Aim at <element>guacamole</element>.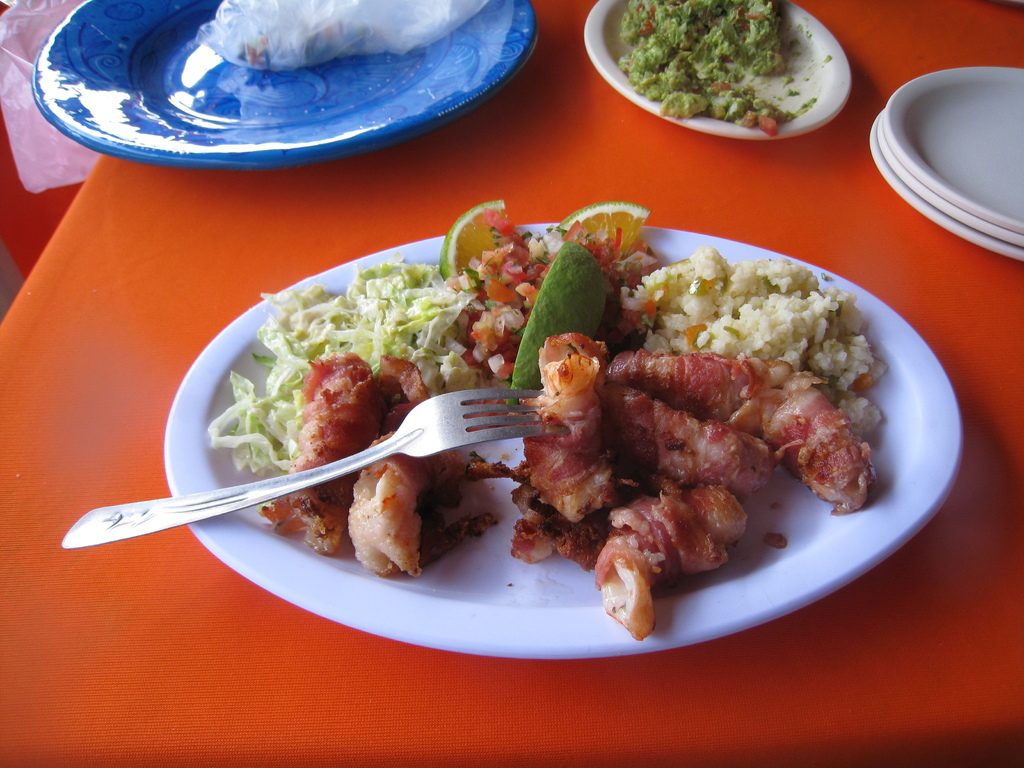
Aimed at region(619, 0, 820, 135).
